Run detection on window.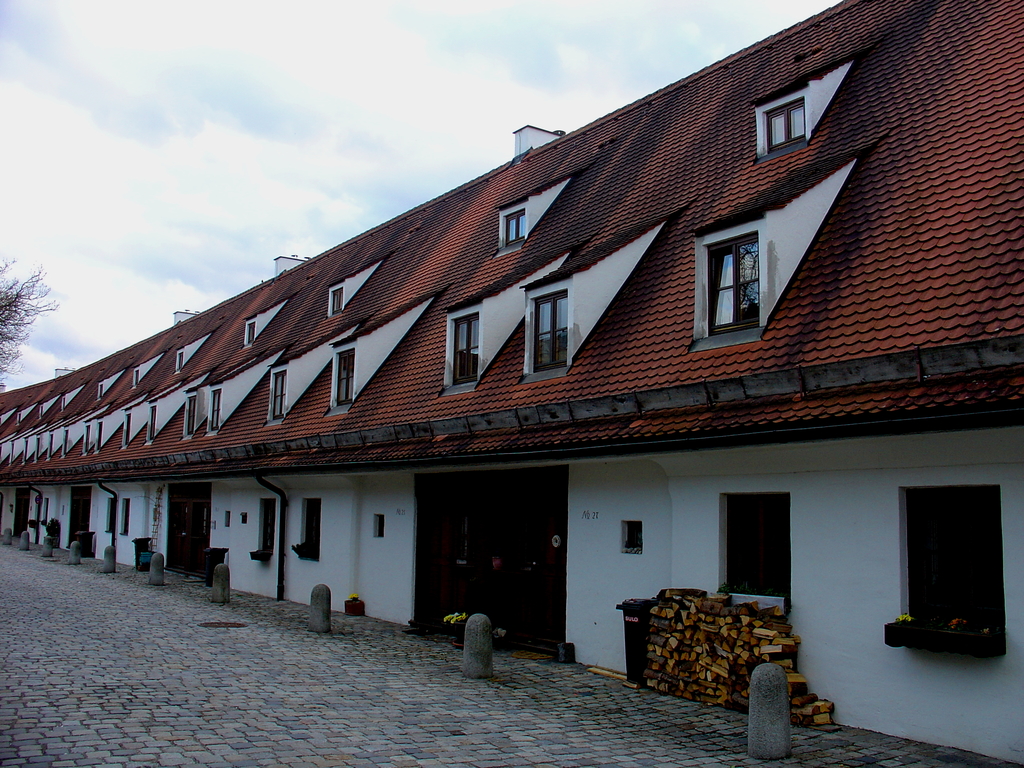
Result: BBox(449, 308, 480, 387).
